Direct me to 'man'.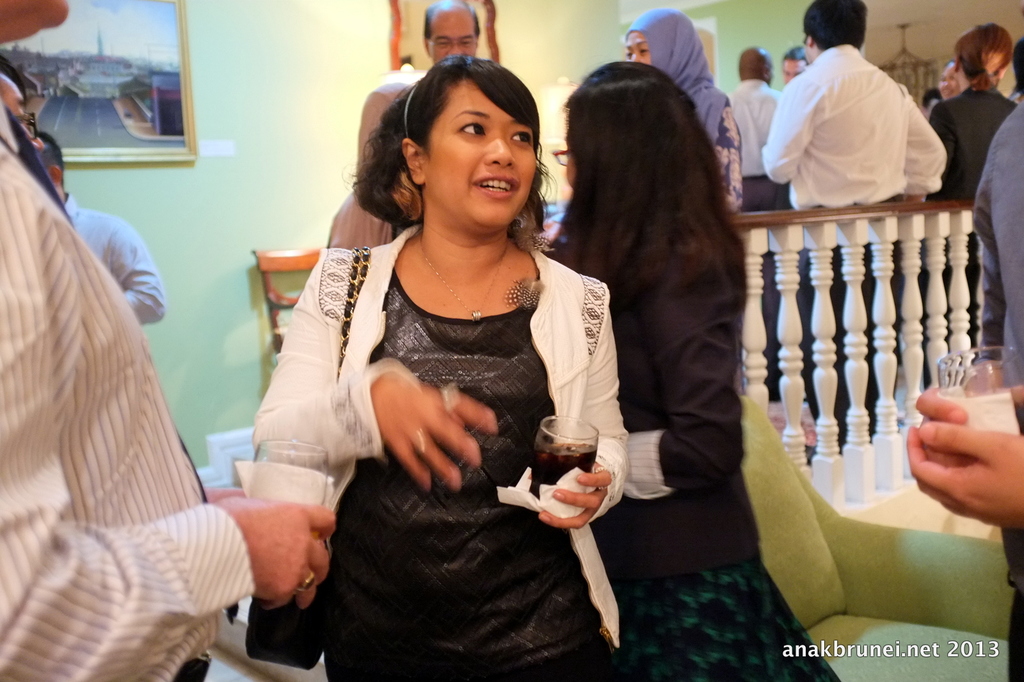
Direction: x1=970, y1=97, x2=1023, y2=681.
